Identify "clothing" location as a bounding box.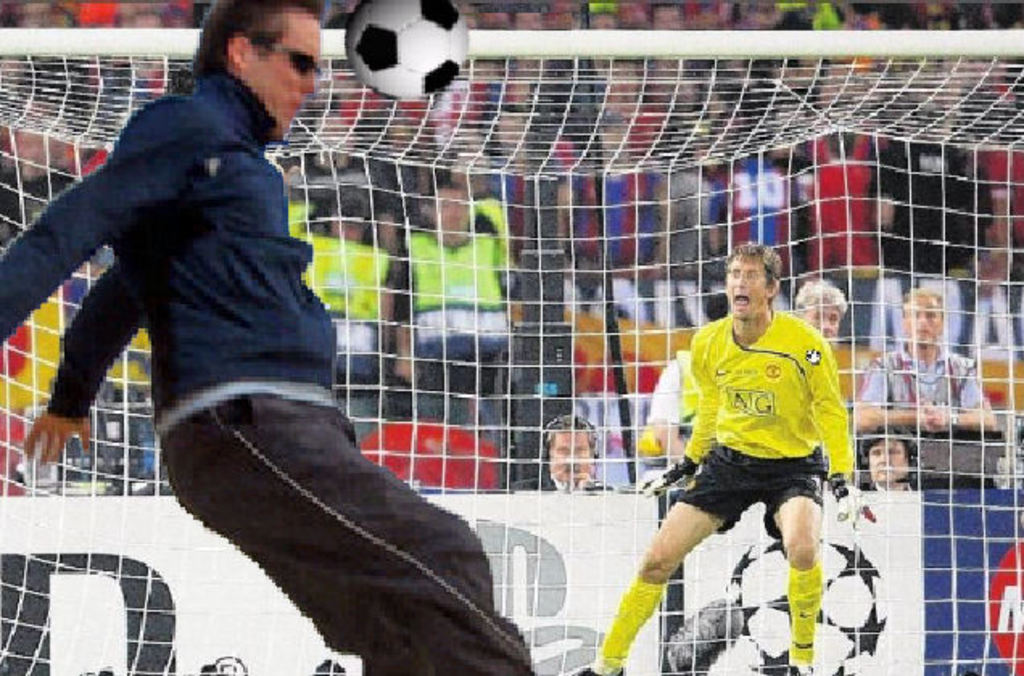
(863, 336, 982, 439).
